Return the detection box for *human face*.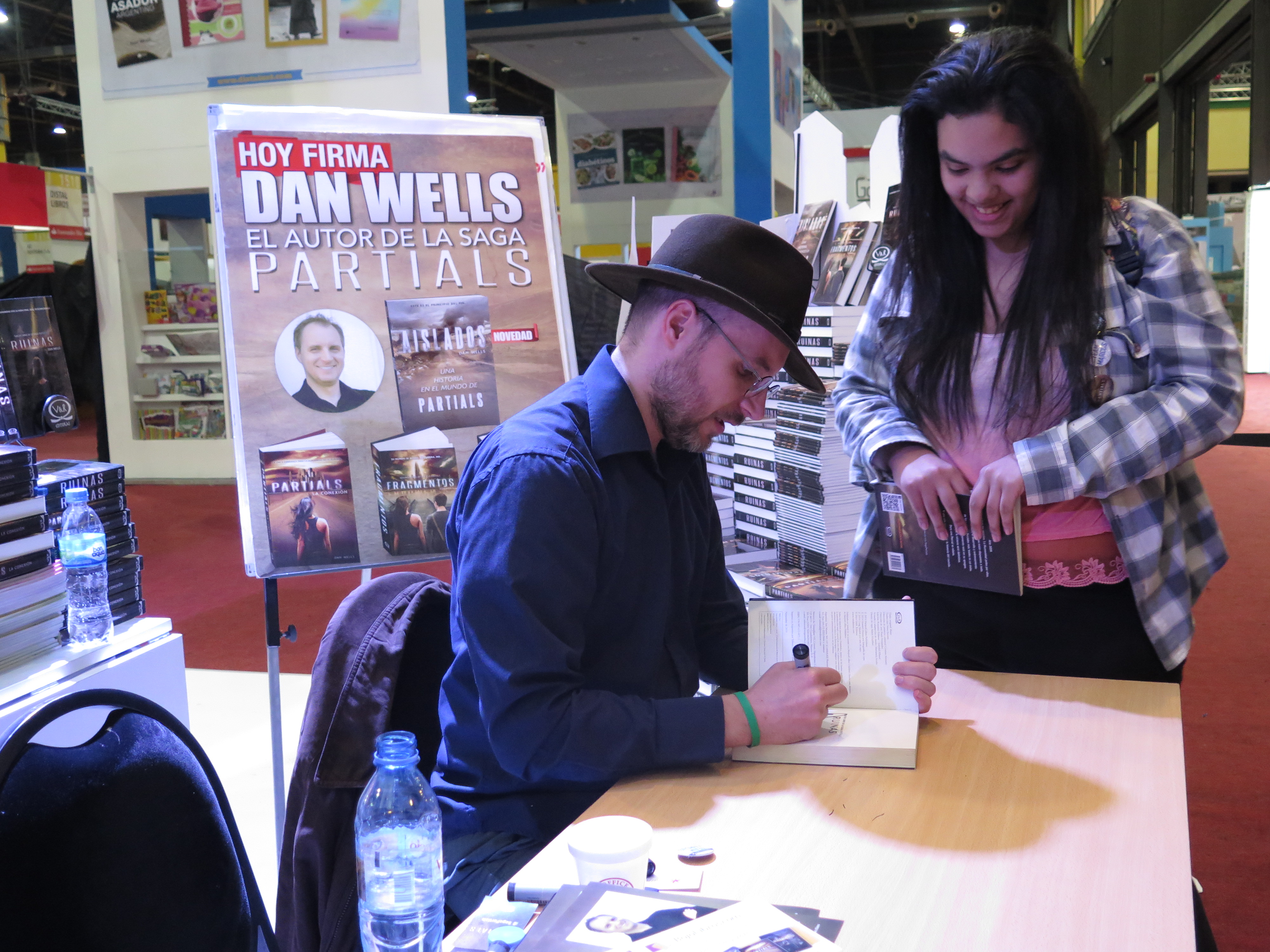
<box>209,98,253,144</box>.
